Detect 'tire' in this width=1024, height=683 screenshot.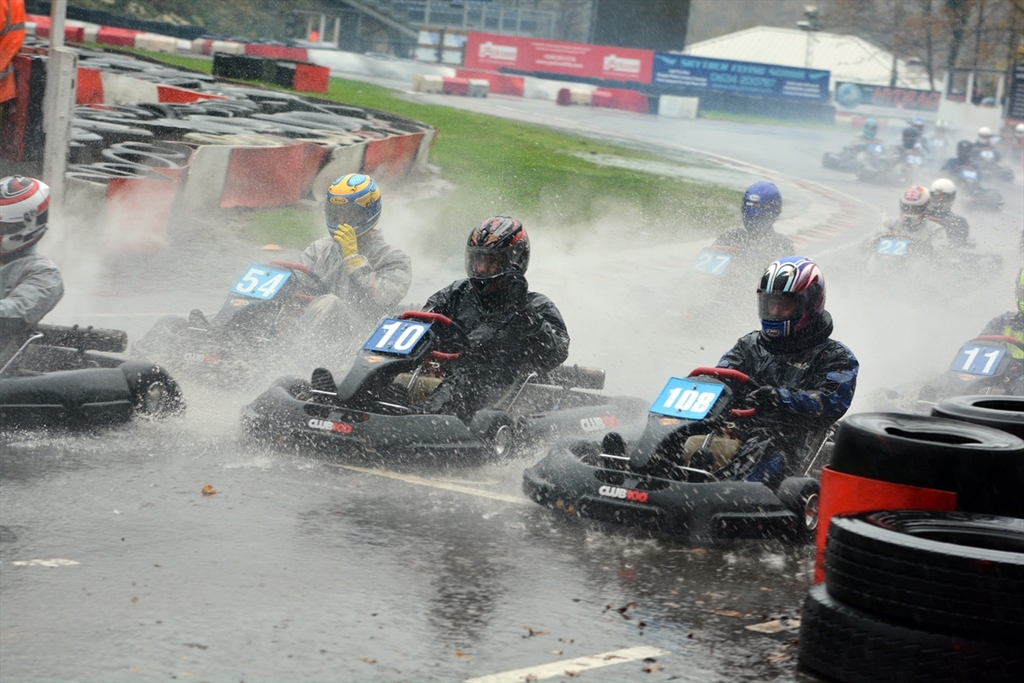
Detection: (118,358,185,425).
